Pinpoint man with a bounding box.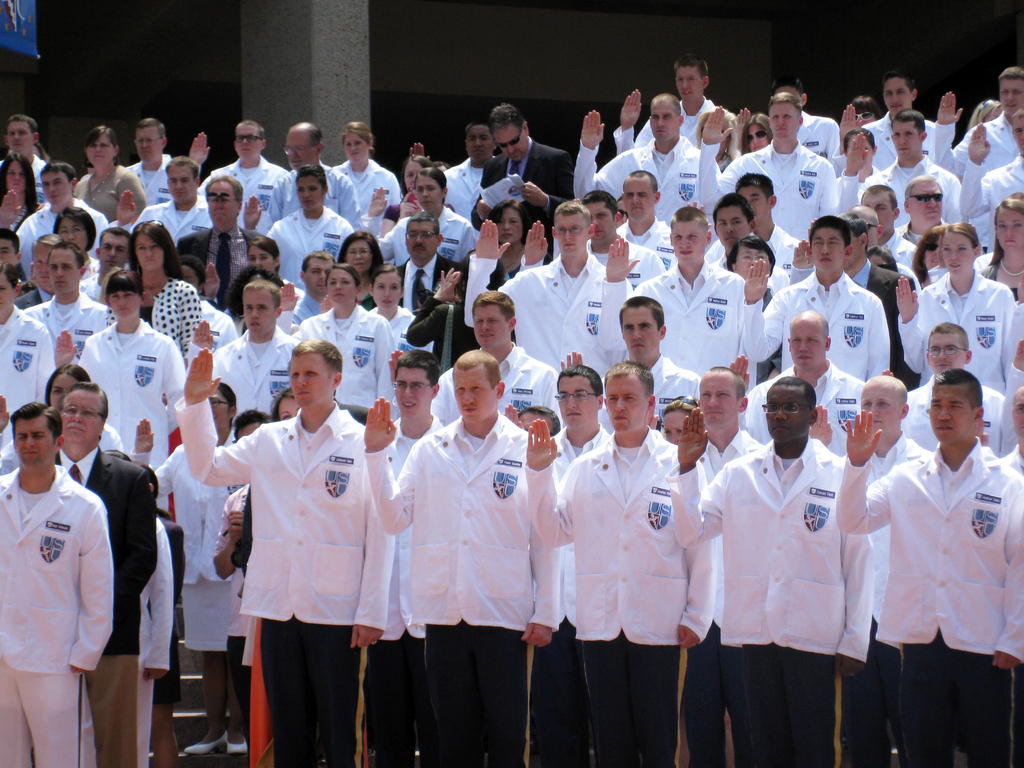
box=[616, 170, 680, 272].
